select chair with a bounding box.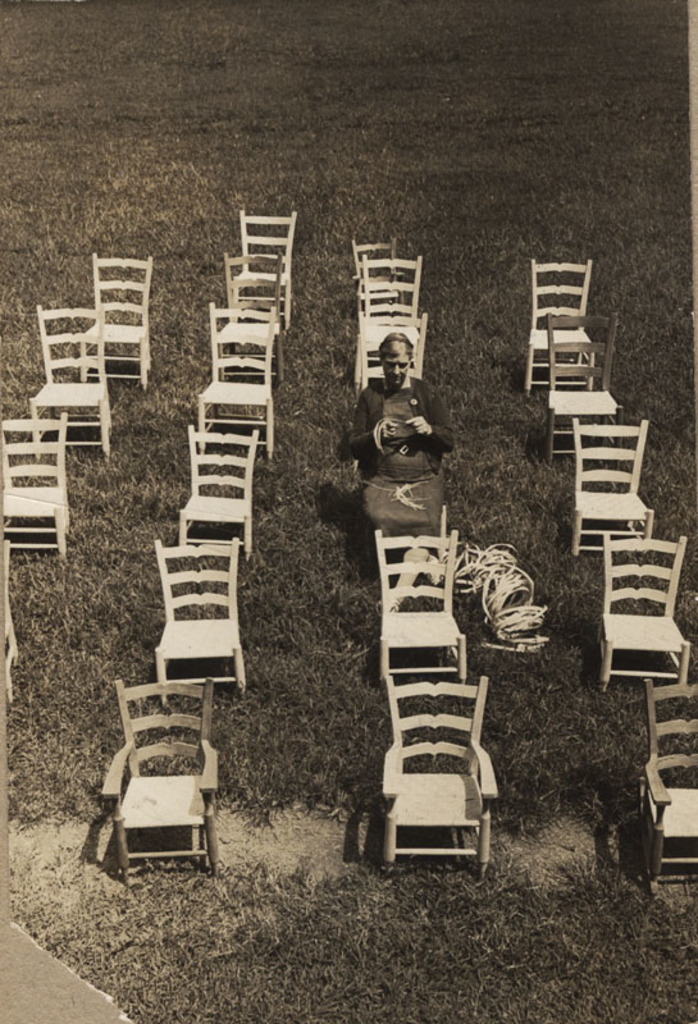
x1=565, y1=417, x2=663, y2=556.
